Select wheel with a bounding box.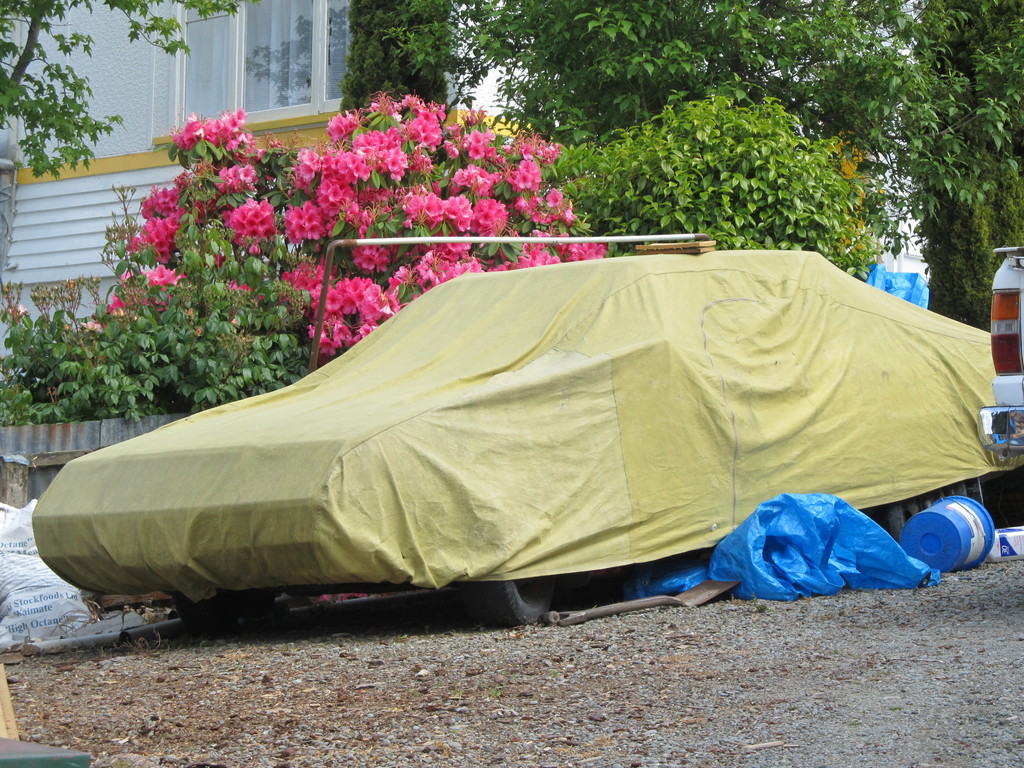
region(453, 579, 561, 627).
